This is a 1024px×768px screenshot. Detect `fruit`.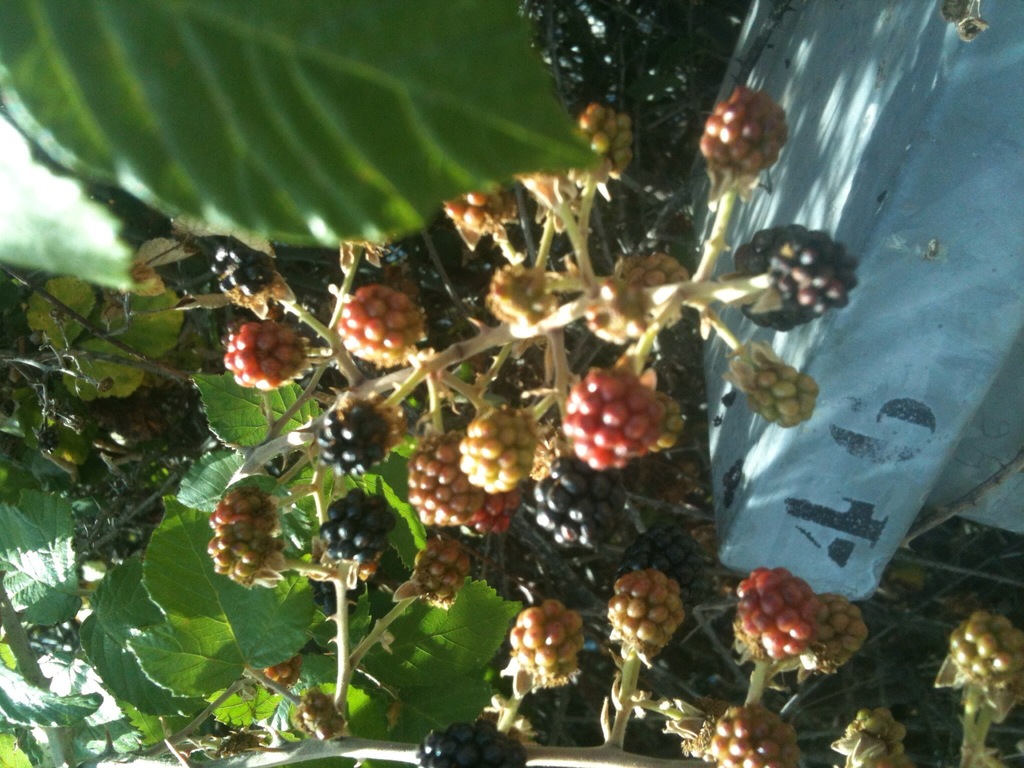
734 566 819 660.
